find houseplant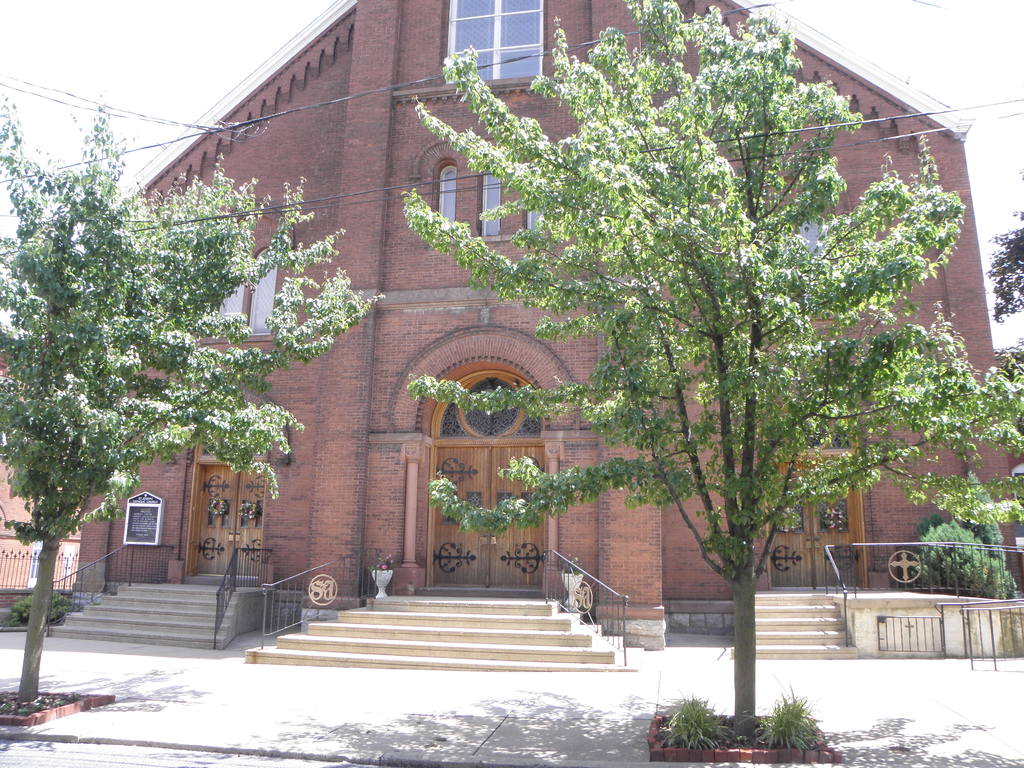
l=366, t=545, r=397, b=598
